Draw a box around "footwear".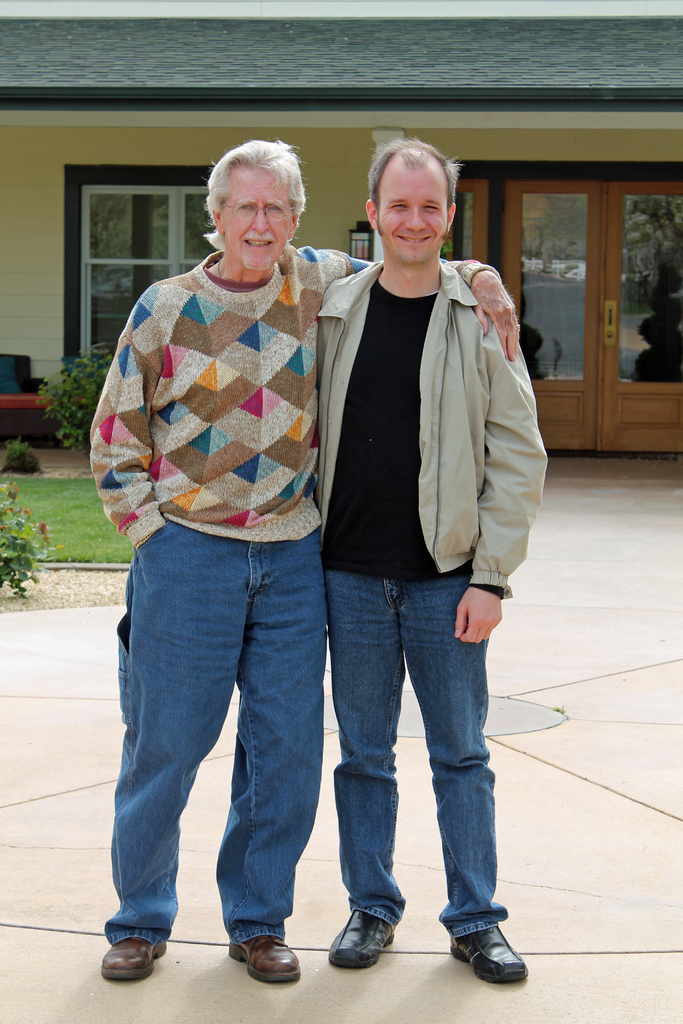
(x1=448, y1=923, x2=536, y2=999).
